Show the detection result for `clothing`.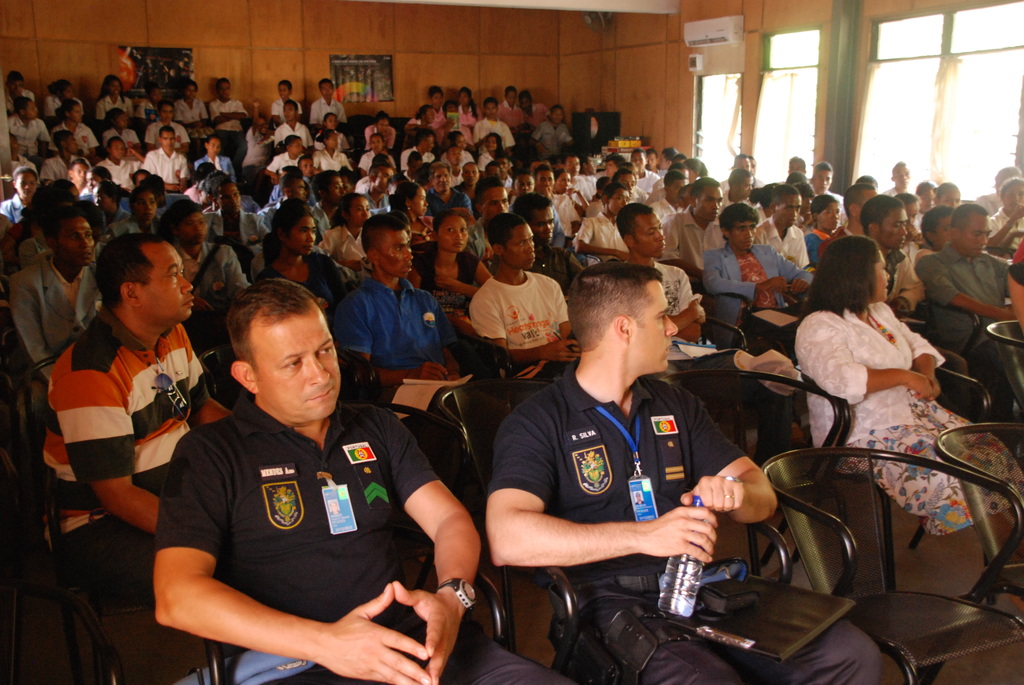
box=[0, 193, 23, 230].
